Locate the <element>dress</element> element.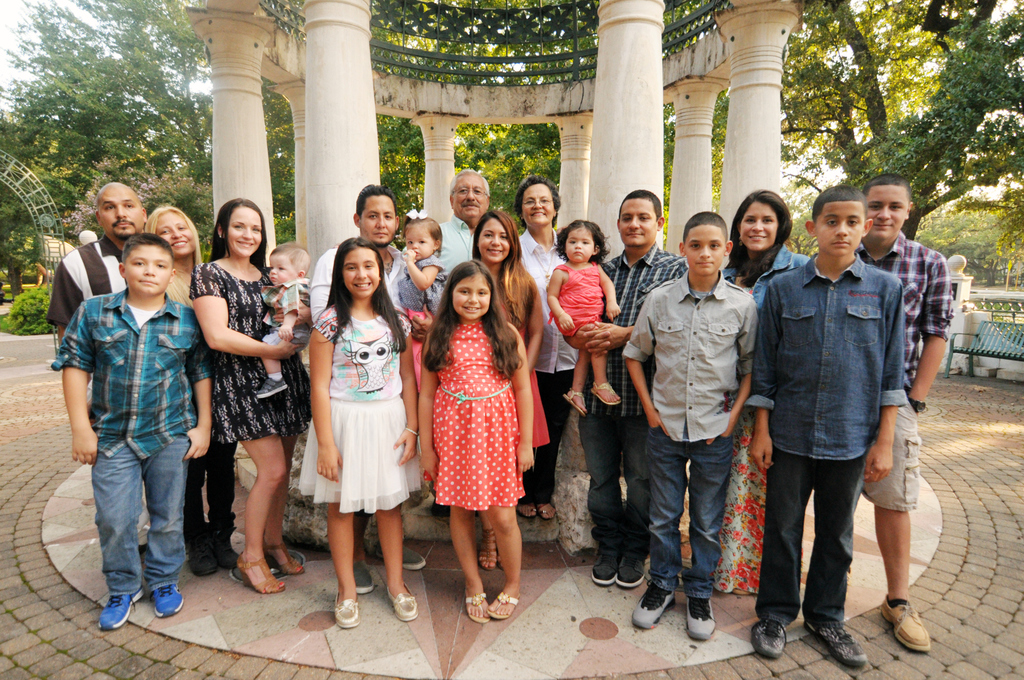
Element bbox: crop(302, 303, 419, 512).
